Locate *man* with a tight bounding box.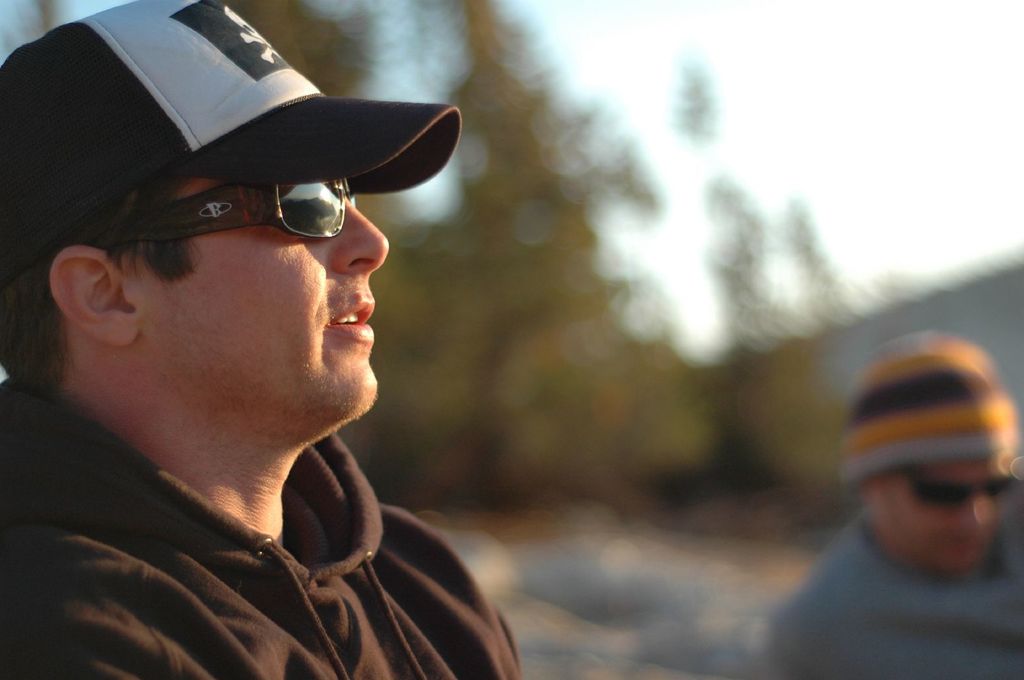
770,333,1023,679.
